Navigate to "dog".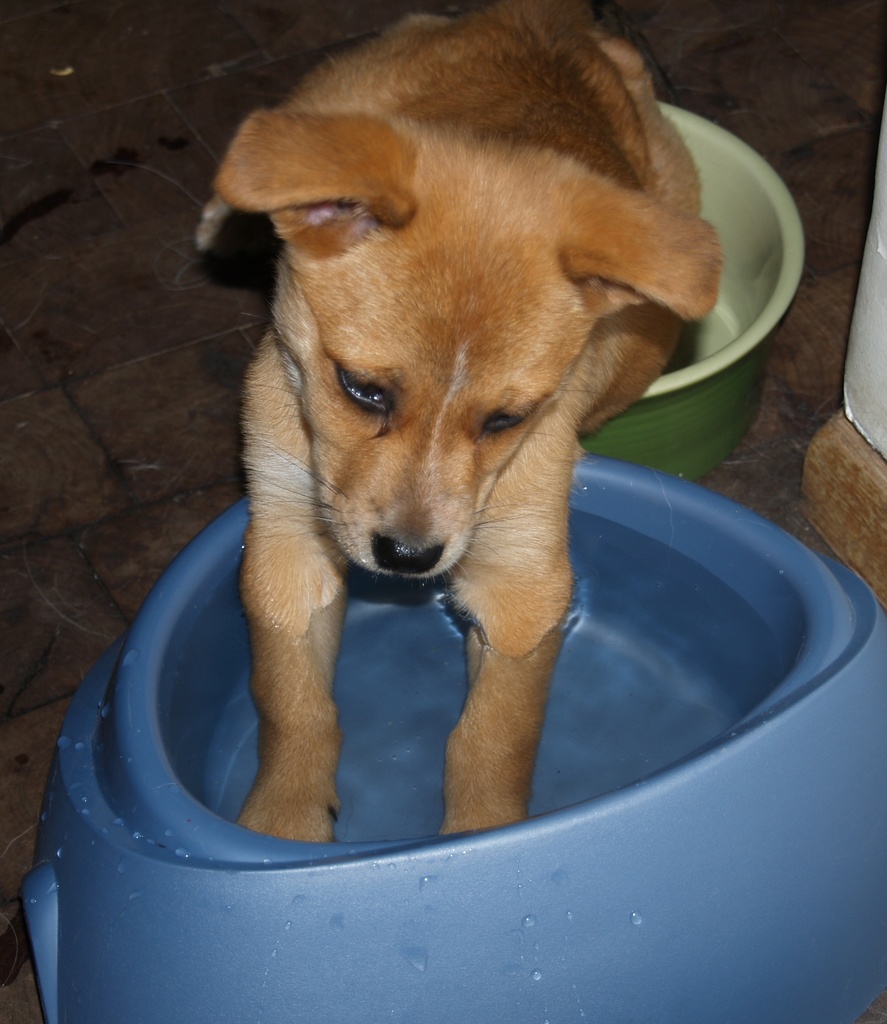
Navigation target: locate(181, 1, 704, 844).
